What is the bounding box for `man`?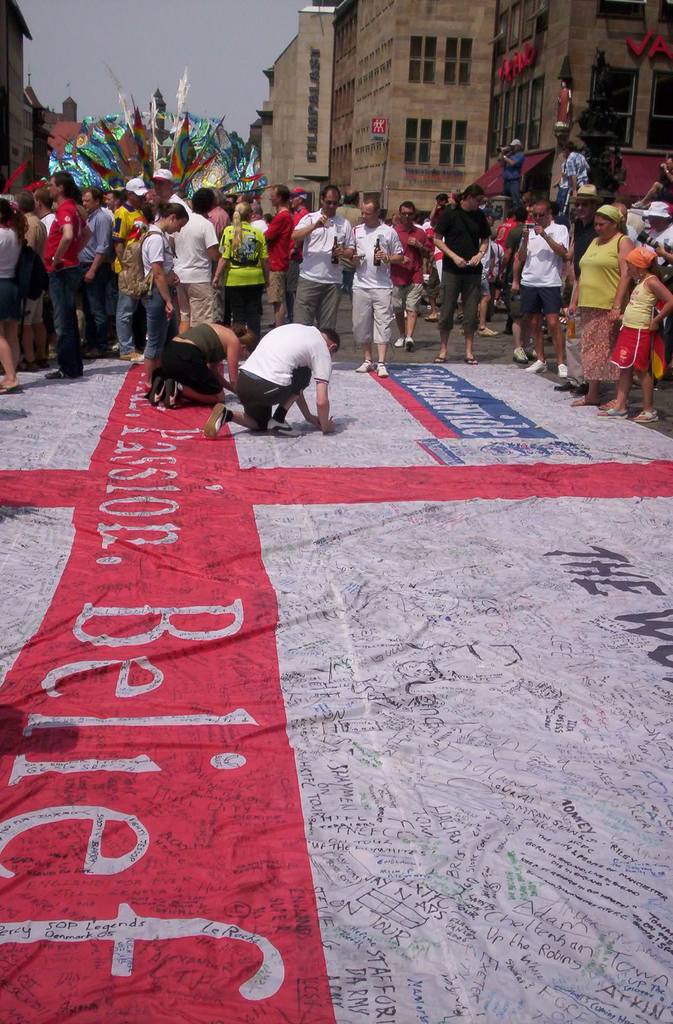
select_region(104, 188, 122, 230).
